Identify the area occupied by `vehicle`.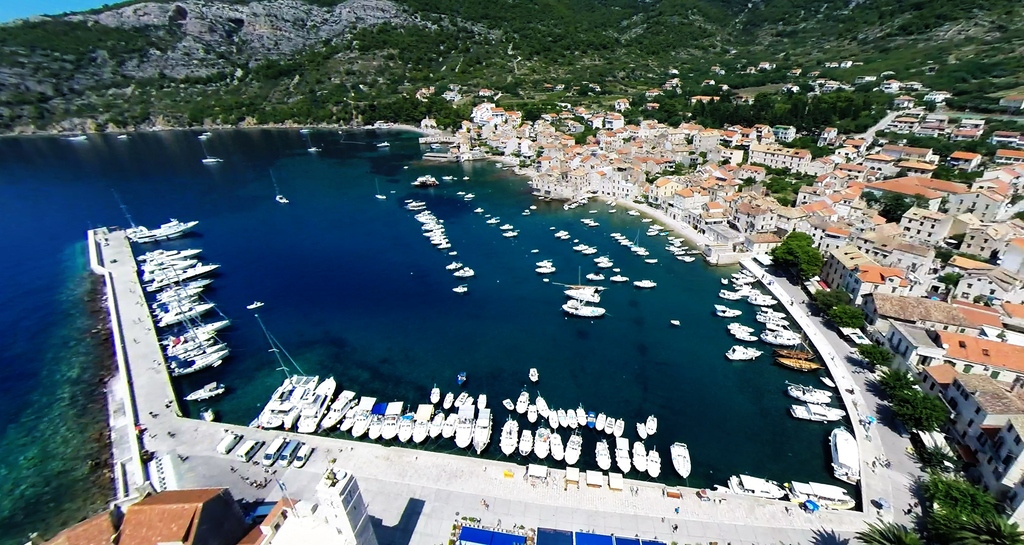
Area: region(616, 438, 627, 473).
